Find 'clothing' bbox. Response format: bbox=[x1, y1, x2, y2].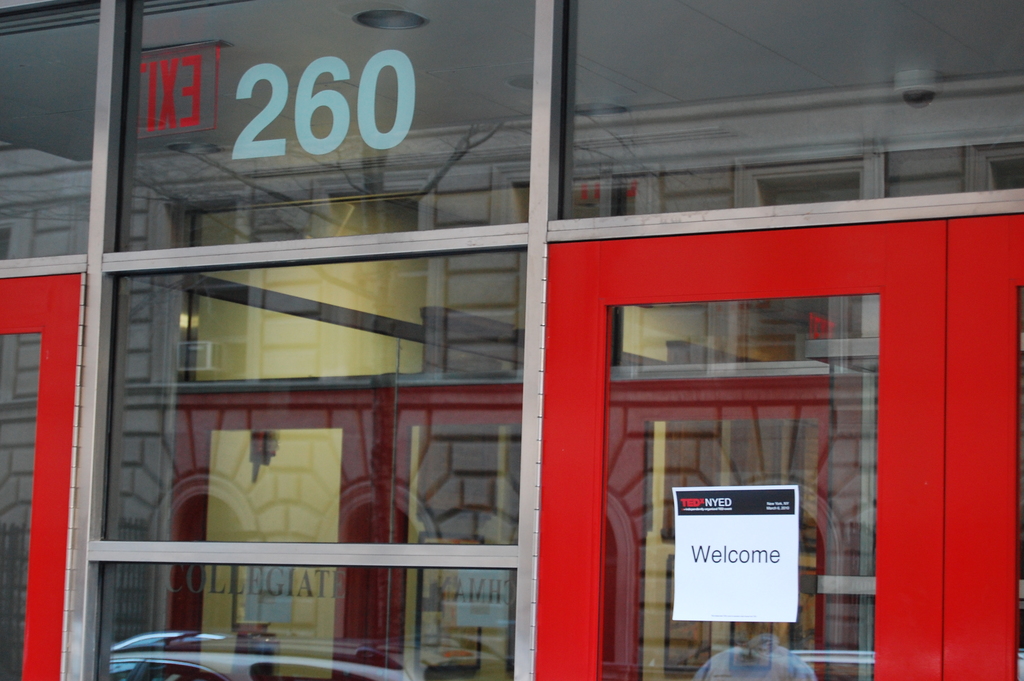
bbox=[694, 633, 817, 680].
